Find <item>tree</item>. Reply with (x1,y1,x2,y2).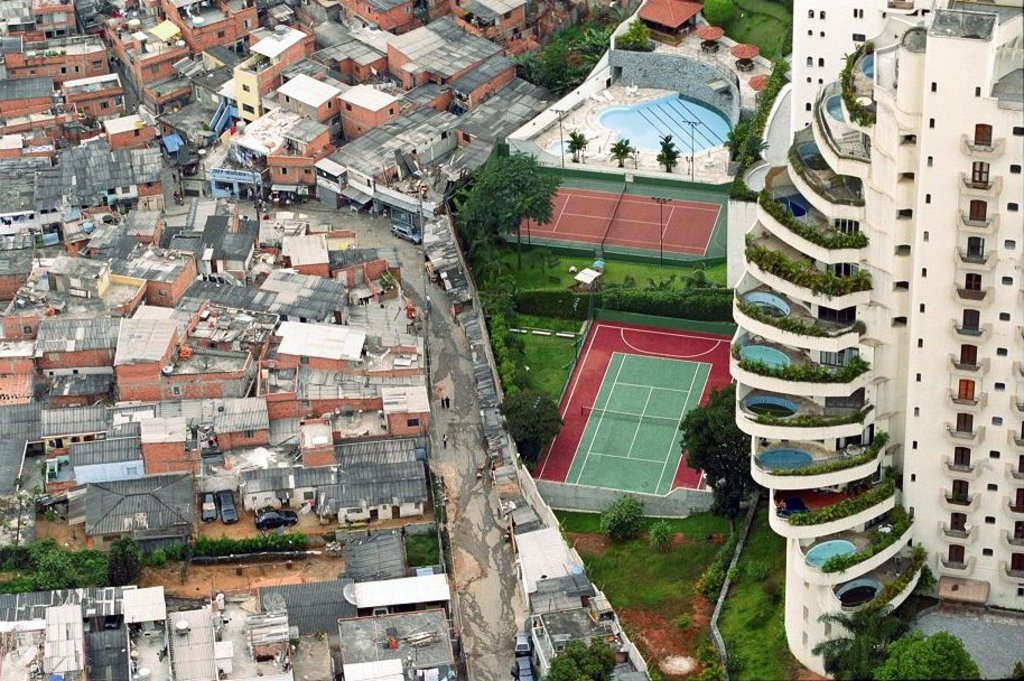
(674,381,755,519).
